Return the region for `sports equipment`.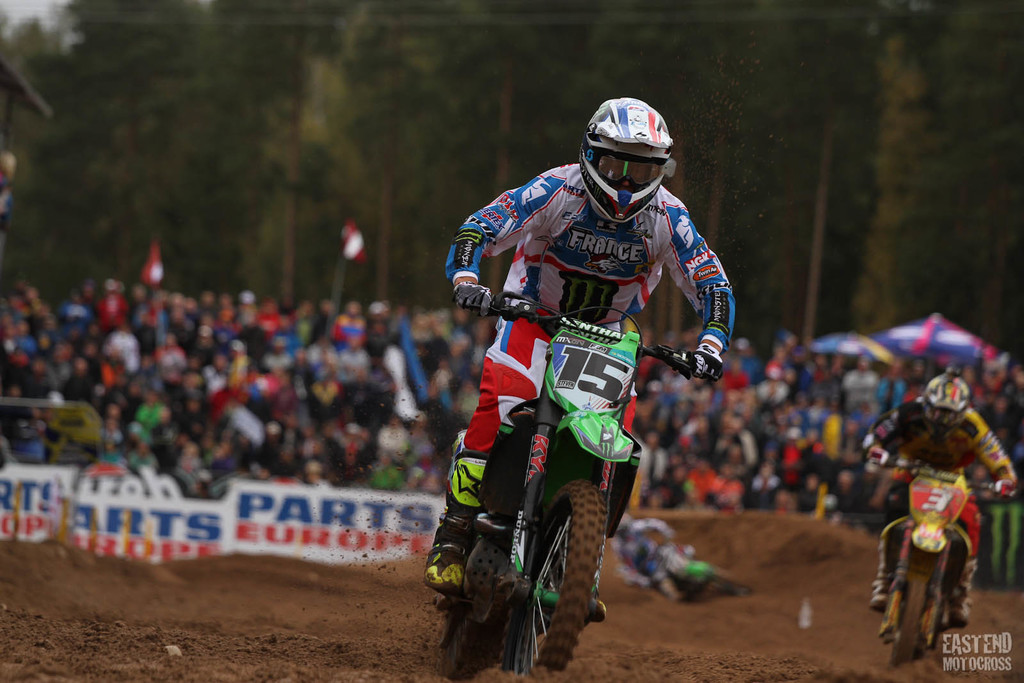
crop(925, 371, 970, 430).
